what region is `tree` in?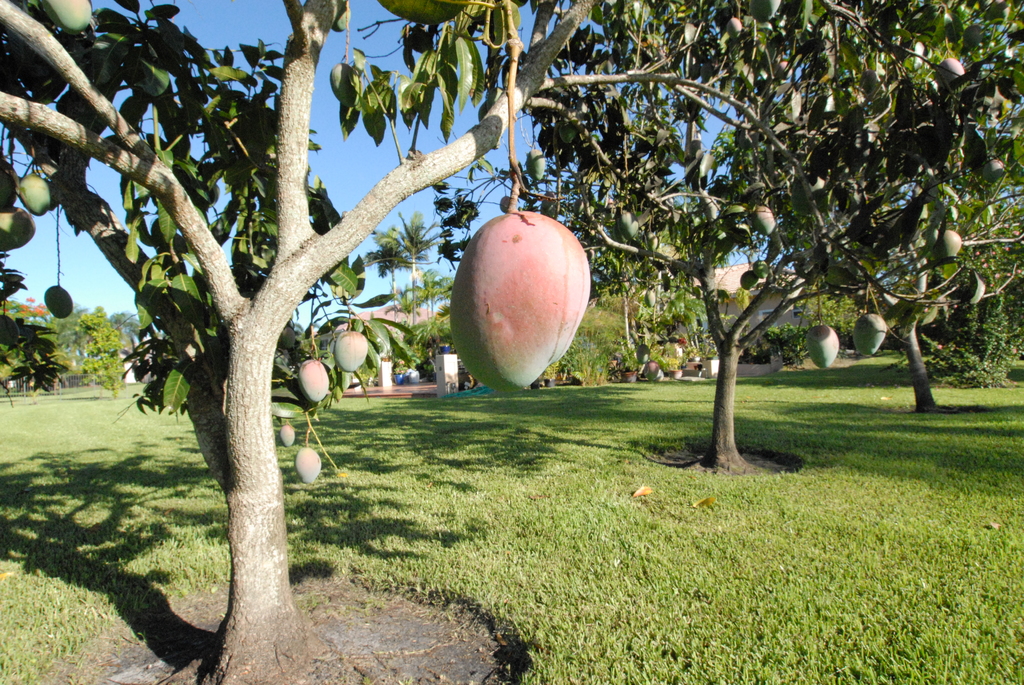
{"x1": 0, "y1": 0, "x2": 611, "y2": 684}.
